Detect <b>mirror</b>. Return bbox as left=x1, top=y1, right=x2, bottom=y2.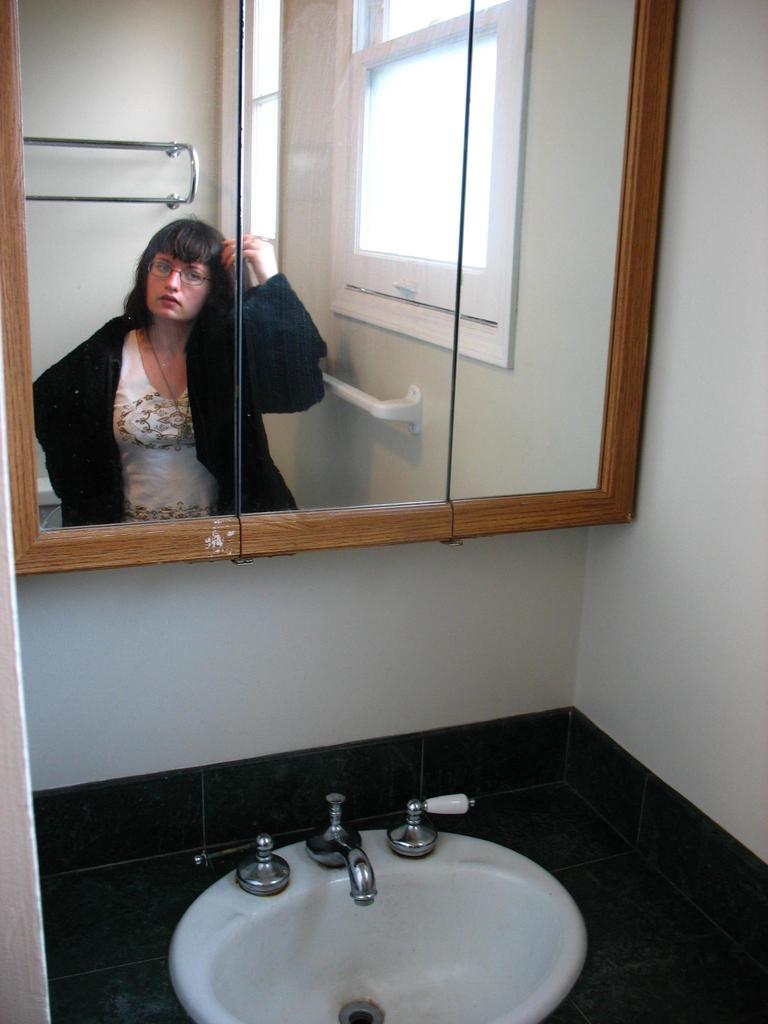
left=452, top=1, right=641, bottom=502.
